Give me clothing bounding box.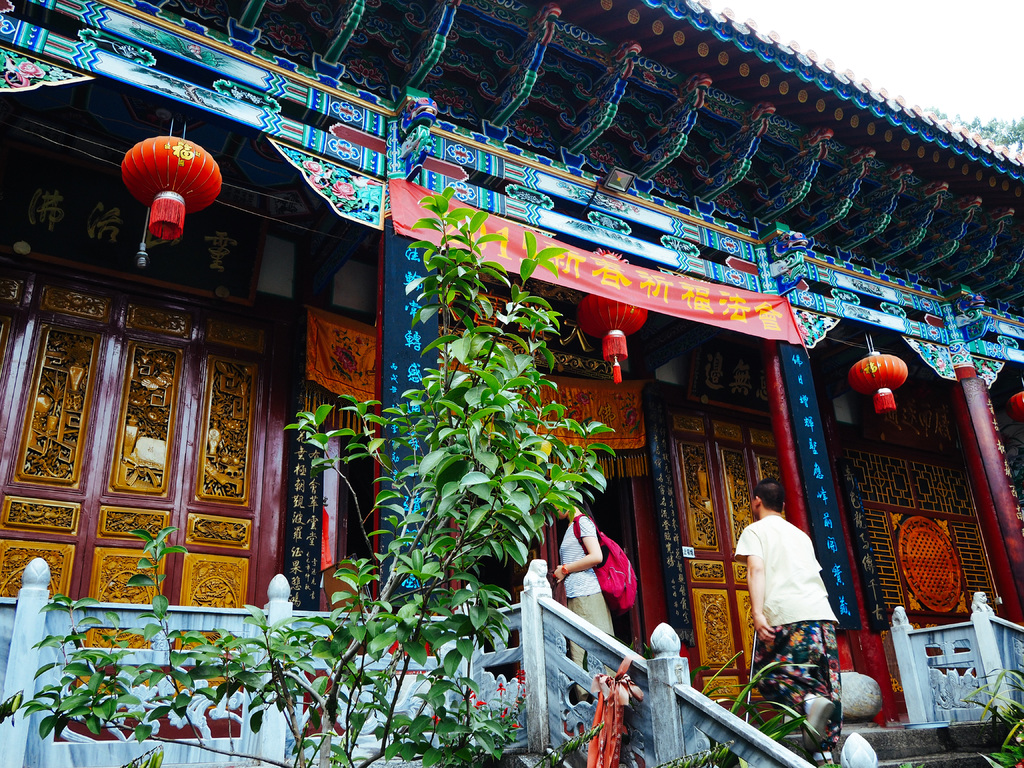
x1=739, y1=509, x2=849, y2=688.
